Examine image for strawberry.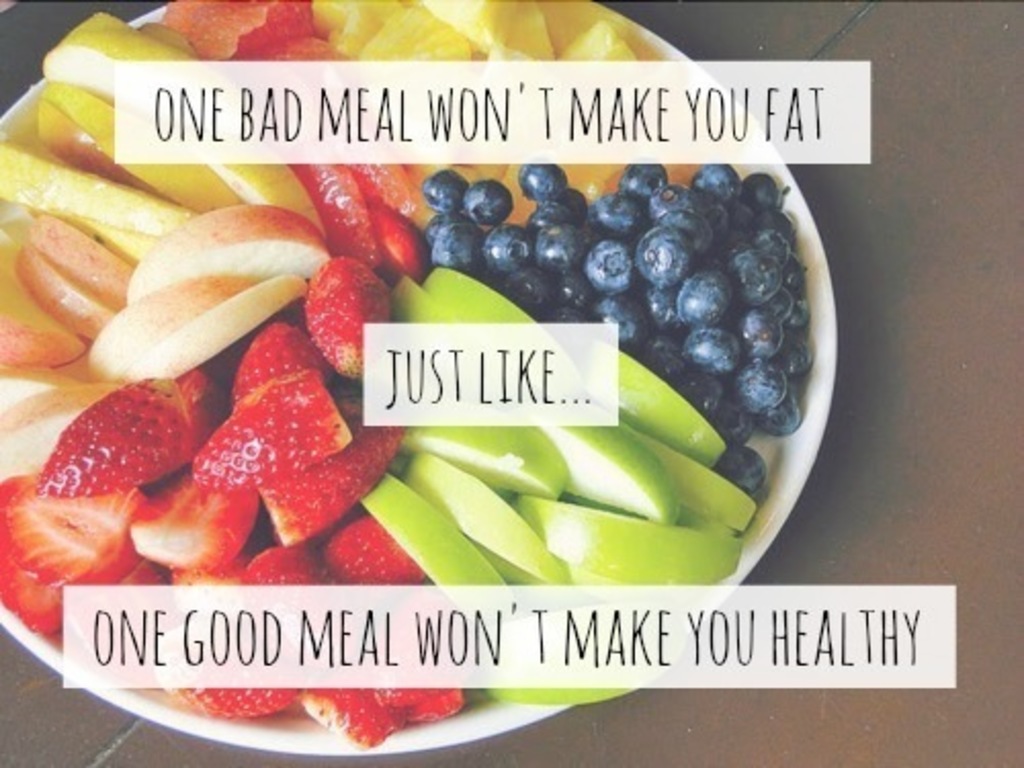
Examination result: 0,473,121,643.
